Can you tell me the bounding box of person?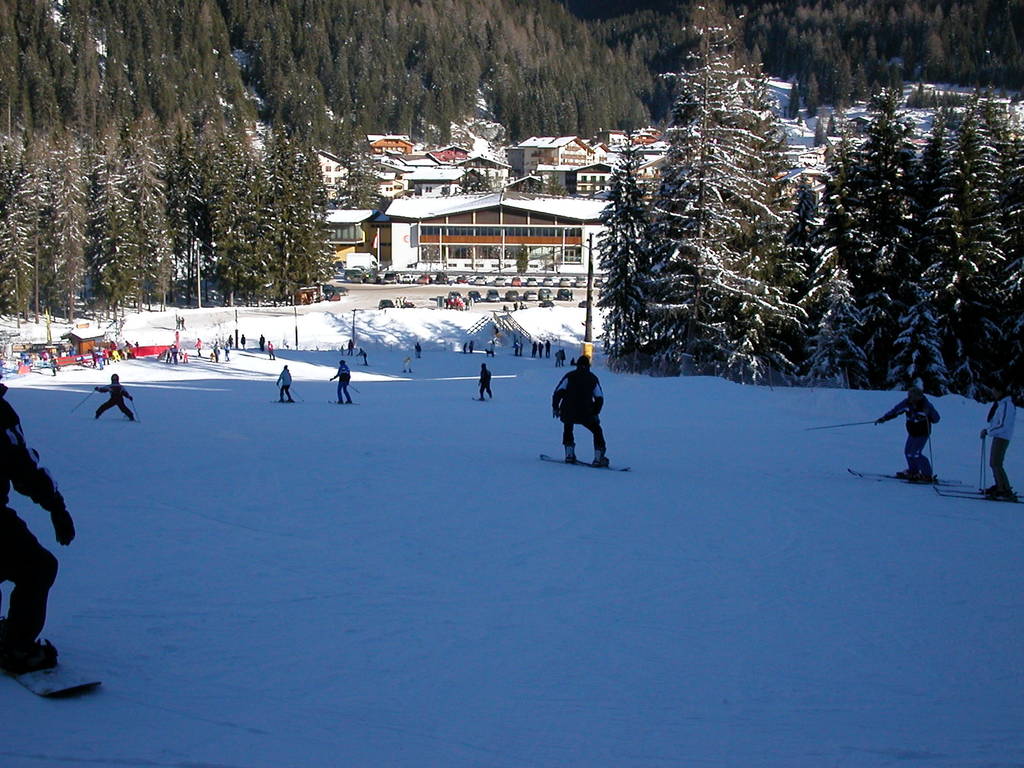
(x1=479, y1=360, x2=491, y2=400).
